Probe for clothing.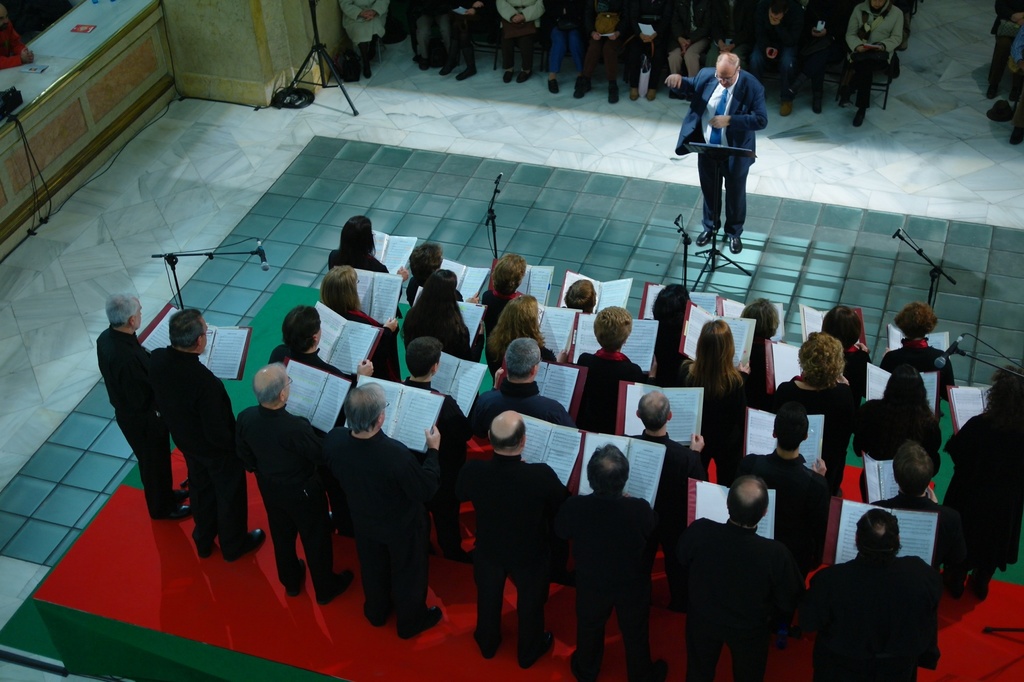
Probe result: {"x1": 477, "y1": 283, "x2": 527, "y2": 340}.
